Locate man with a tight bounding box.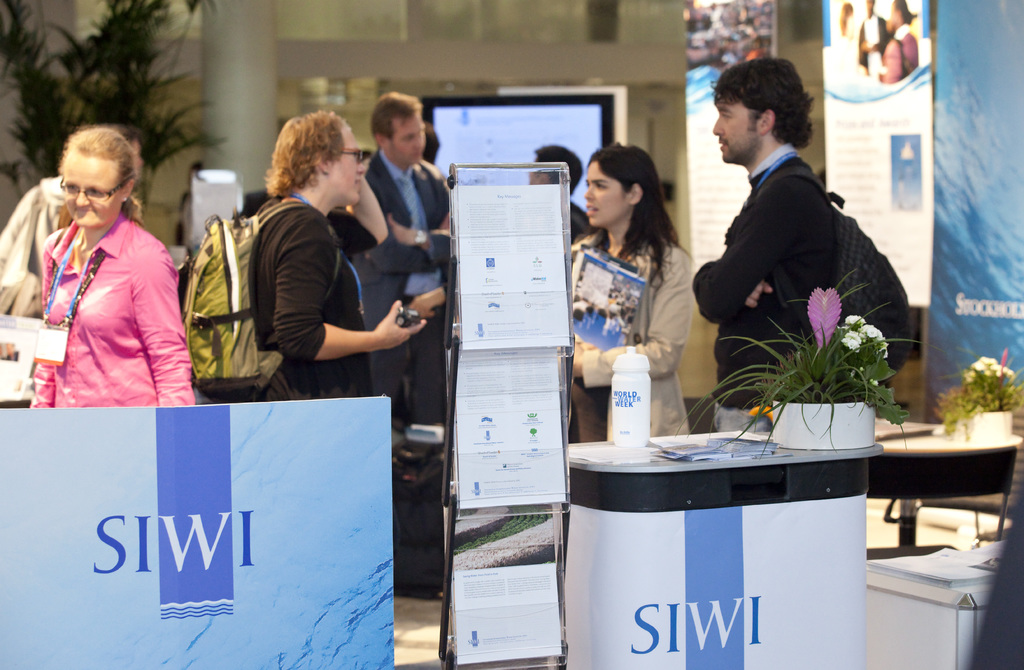
<region>533, 147, 597, 241</region>.
